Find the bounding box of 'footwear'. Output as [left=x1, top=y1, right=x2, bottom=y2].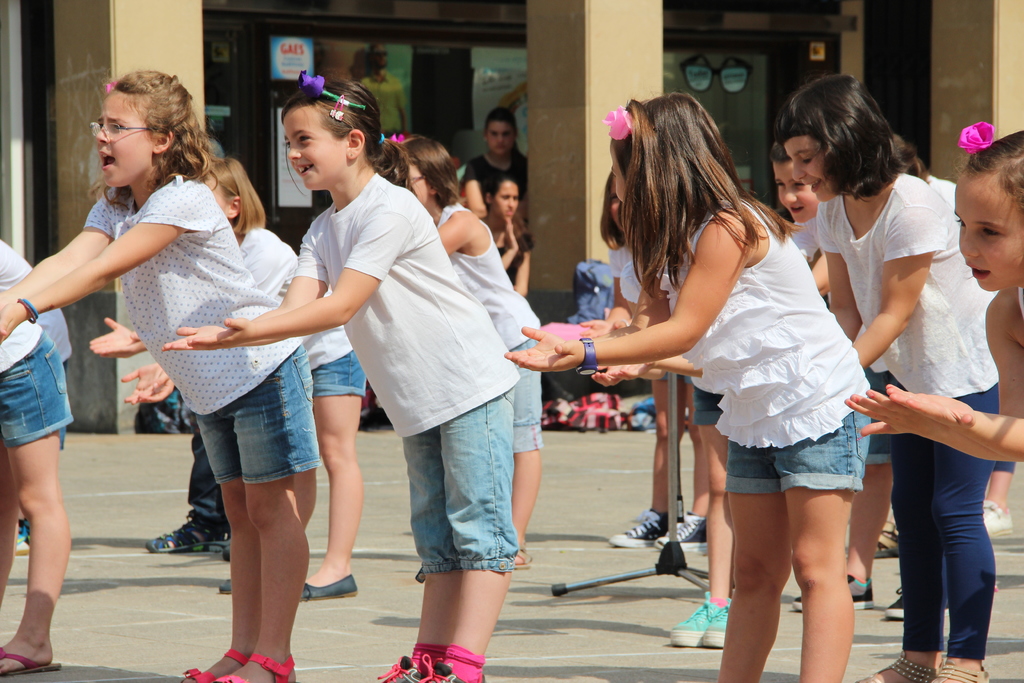
[left=785, top=573, right=875, bottom=616].
